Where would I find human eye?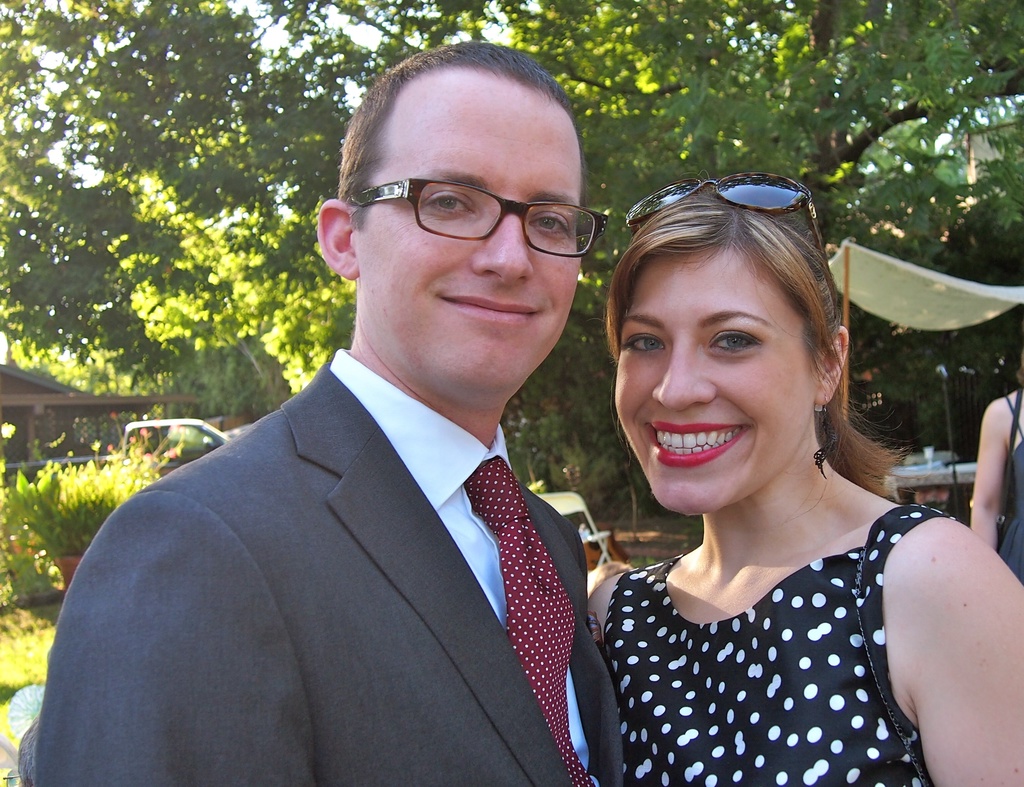
At 527 211 572 237.
